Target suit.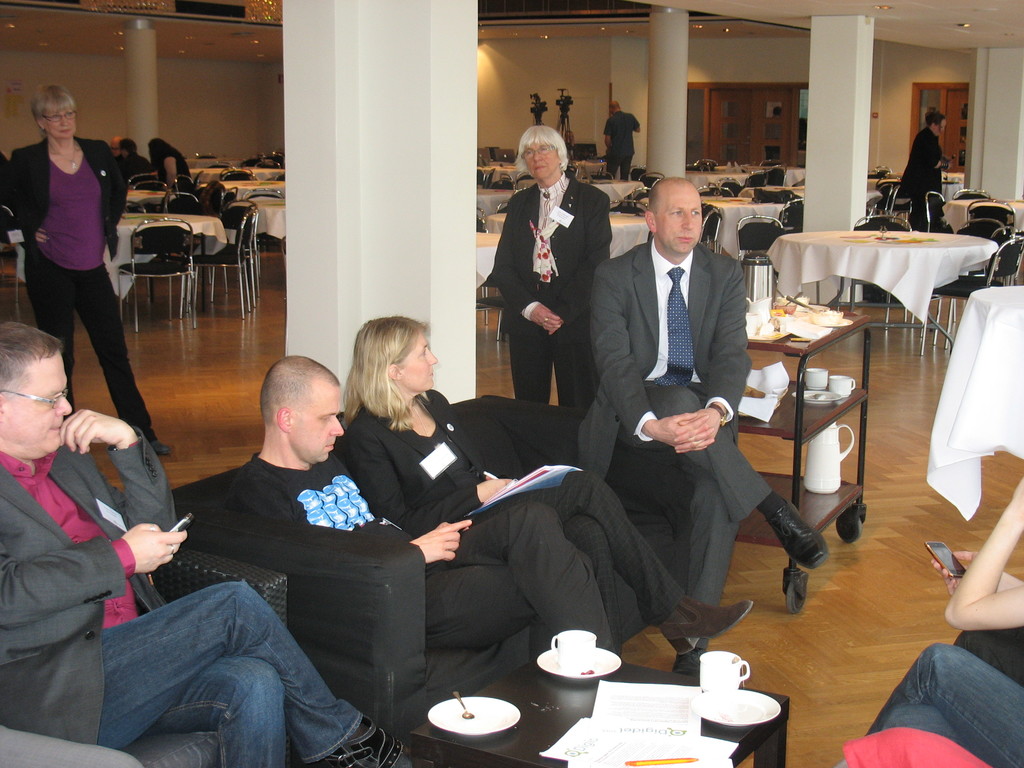
Target region: pyautogui.locateOnScreen(2, 134, 145, 440).
